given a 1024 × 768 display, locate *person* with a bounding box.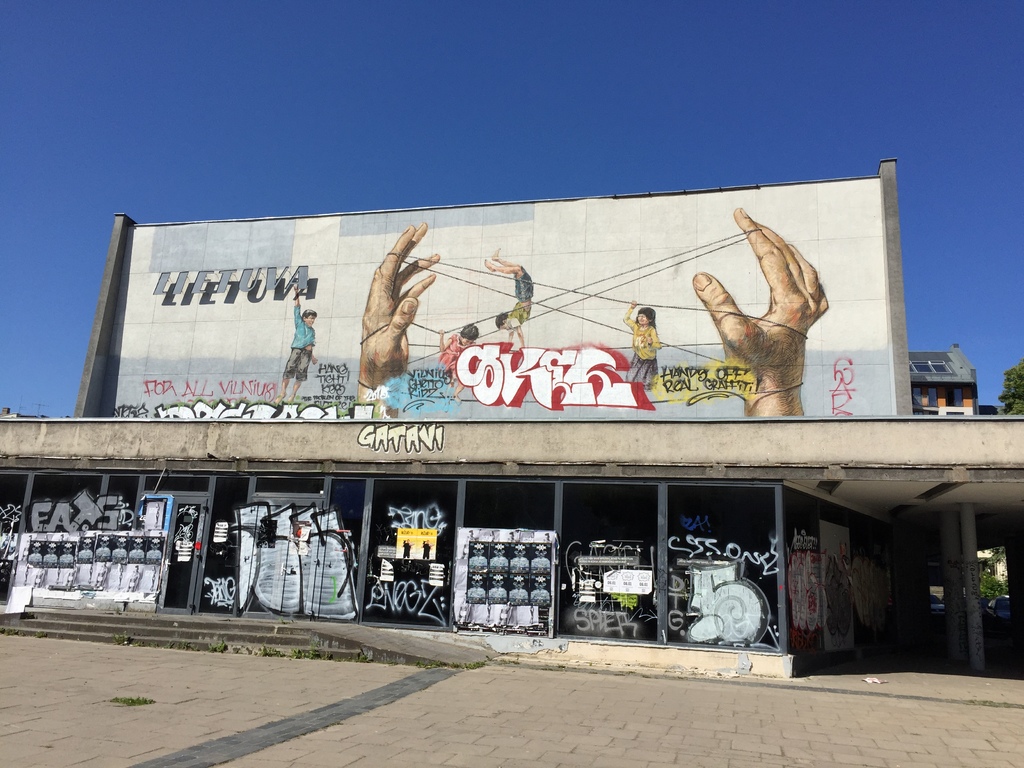
Located: x1=447, y1=322, x2=474, y2=405.
